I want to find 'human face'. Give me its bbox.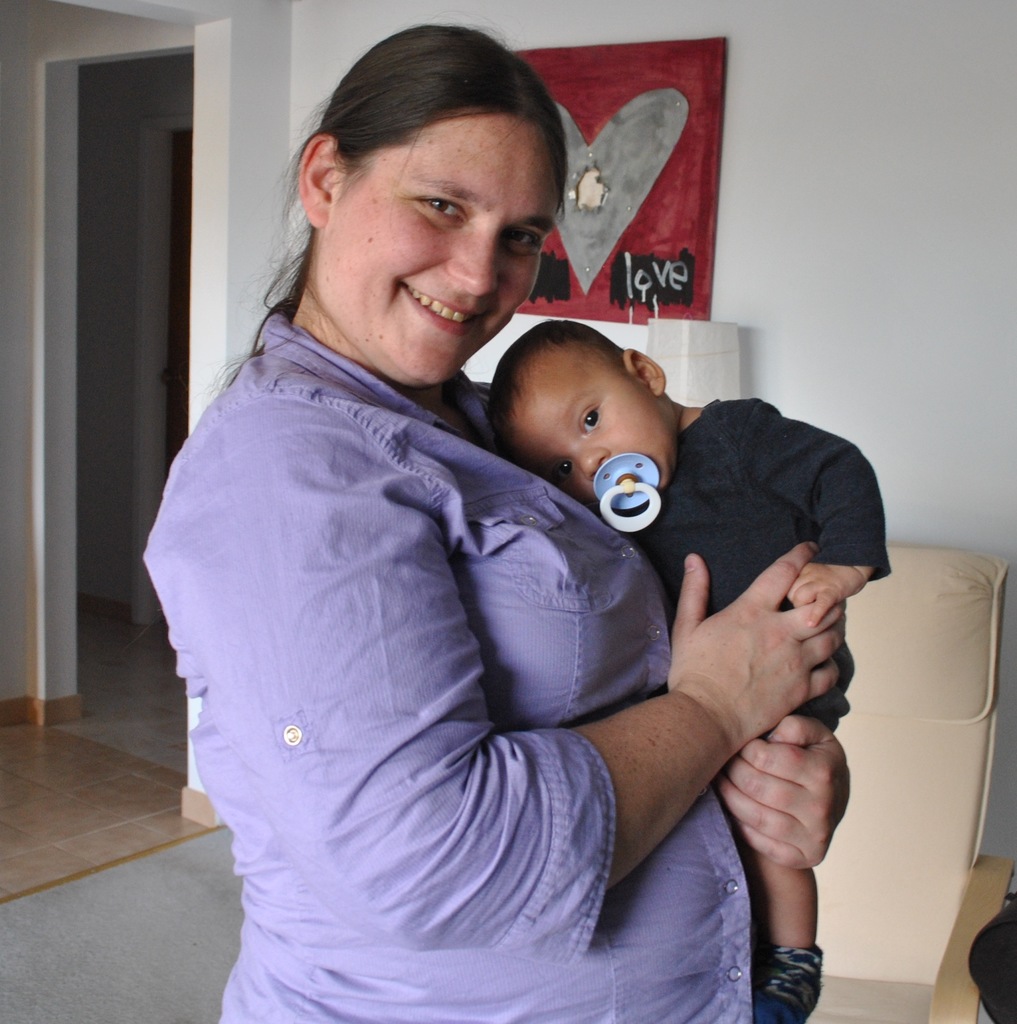
BBox(513, 356, 674, 504).
